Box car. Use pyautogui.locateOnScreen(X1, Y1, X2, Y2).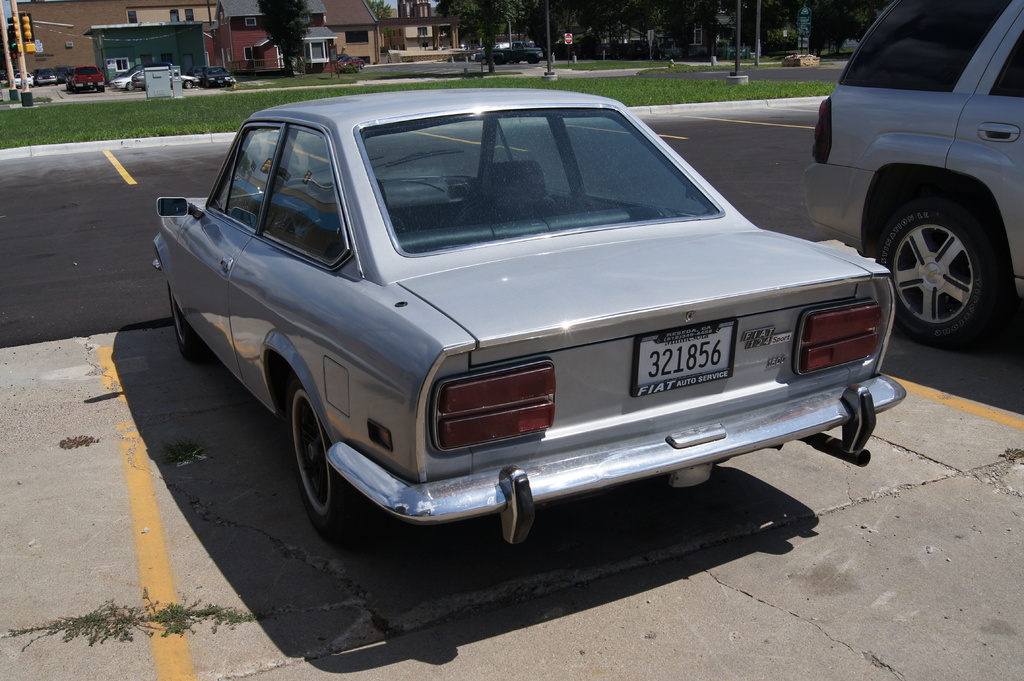
pyautogui.locateOnScreen(187, 64, 207, 77).
